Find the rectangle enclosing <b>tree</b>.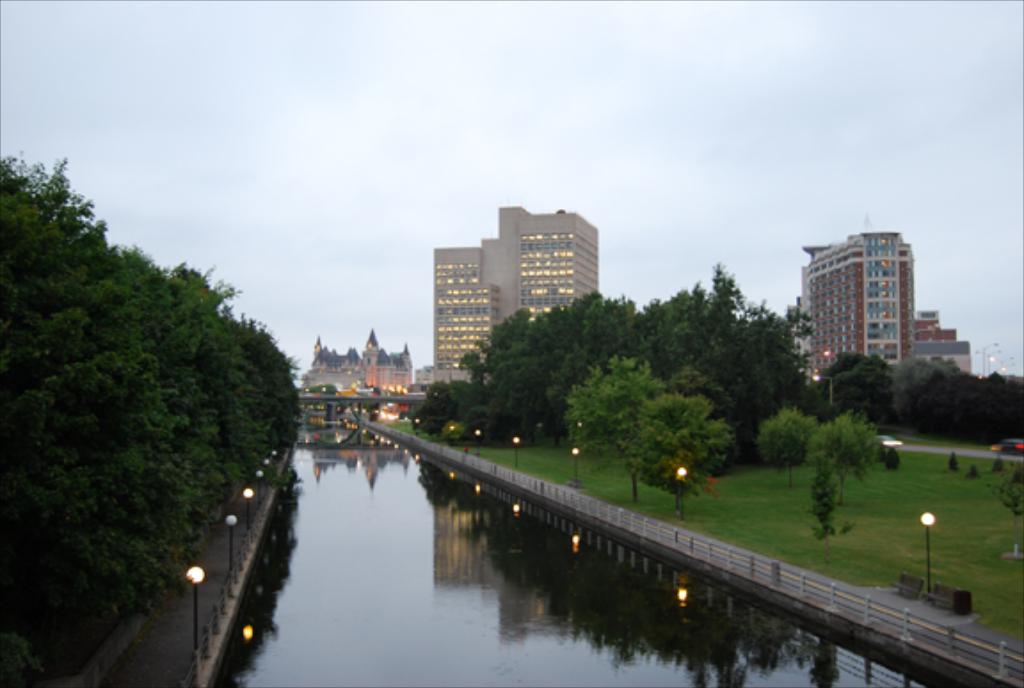
Rect(812, 409, 926, 514).
